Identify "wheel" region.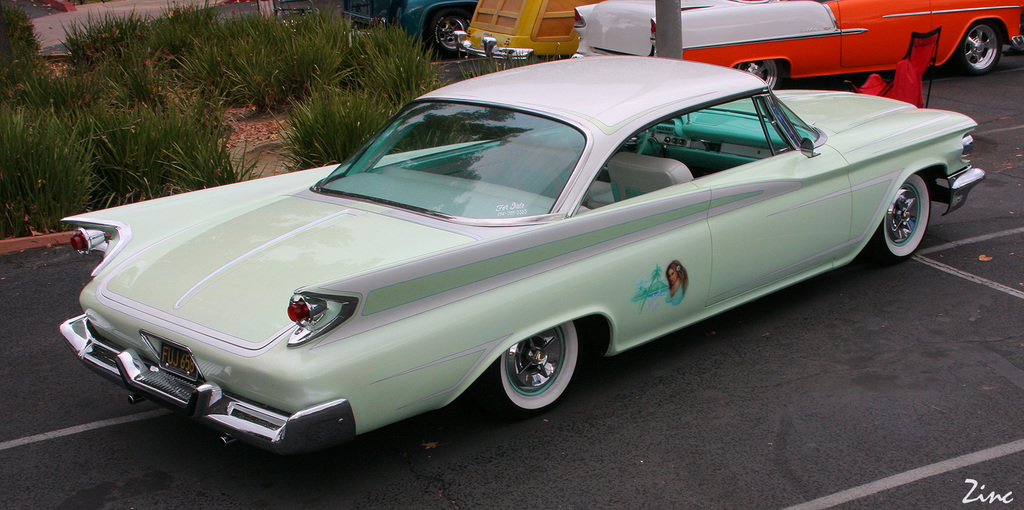
Region: 595, 130, 650, 173.
